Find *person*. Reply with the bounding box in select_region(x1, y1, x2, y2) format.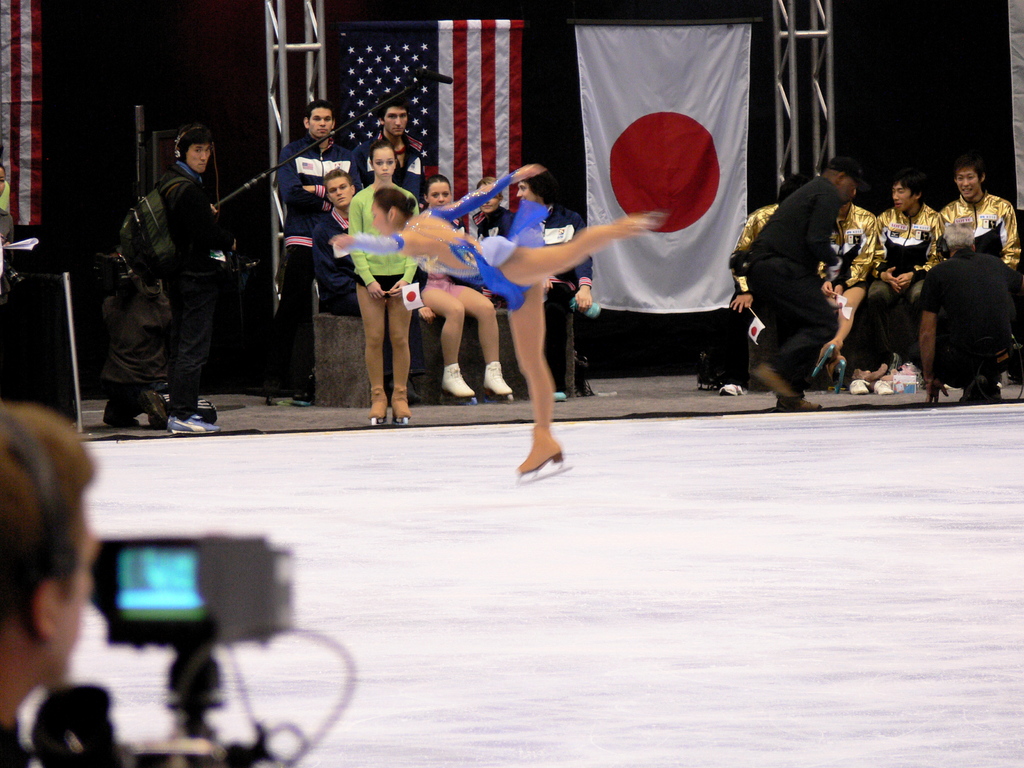
select_region(881, 170, 935, 394).
